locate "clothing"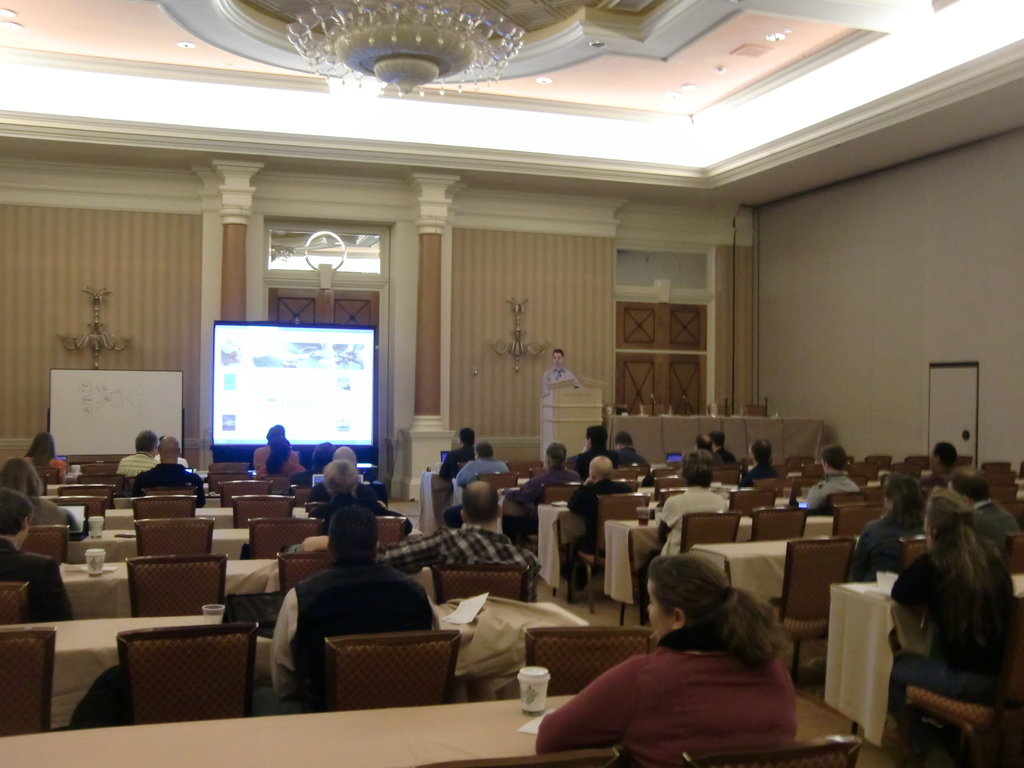
crop(372, 524, 540, 604)
